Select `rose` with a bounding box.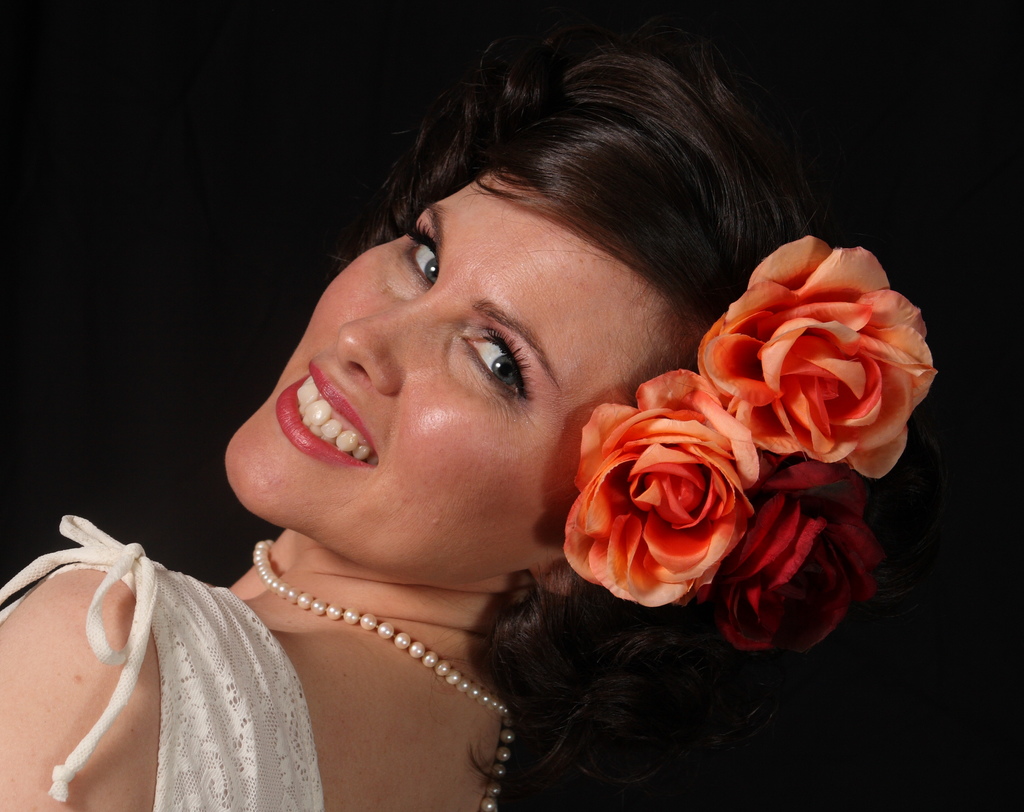
select_region(710, 448, 883, 649).
